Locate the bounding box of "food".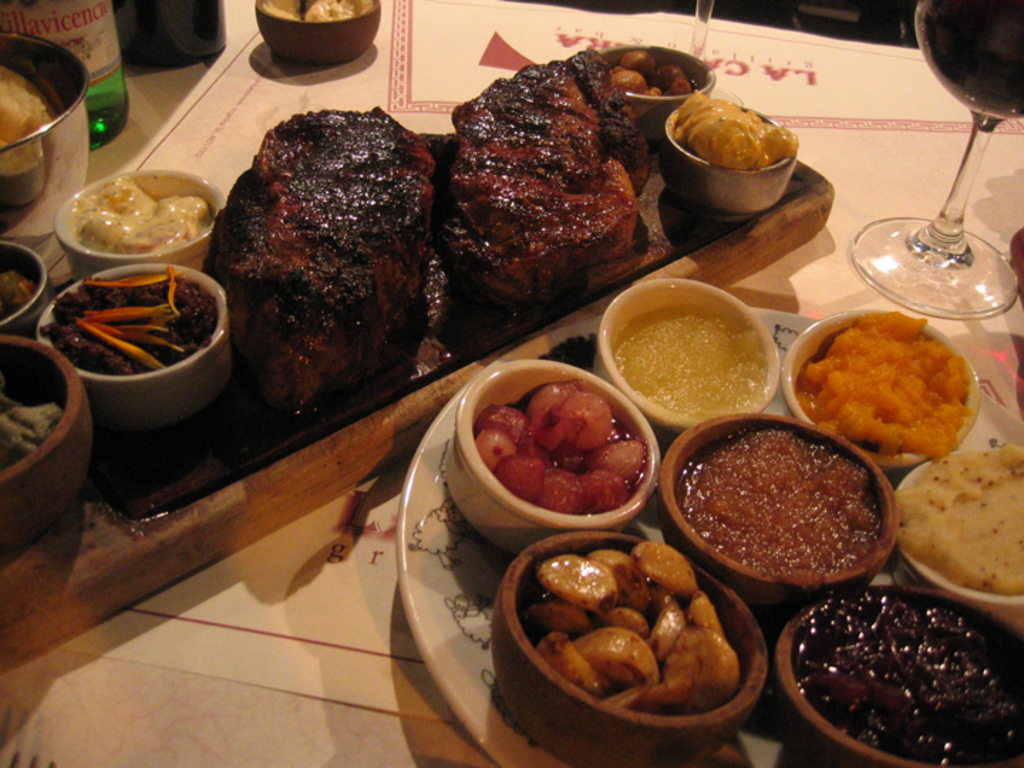
Bounding box: [607, 48, 707, 100].
